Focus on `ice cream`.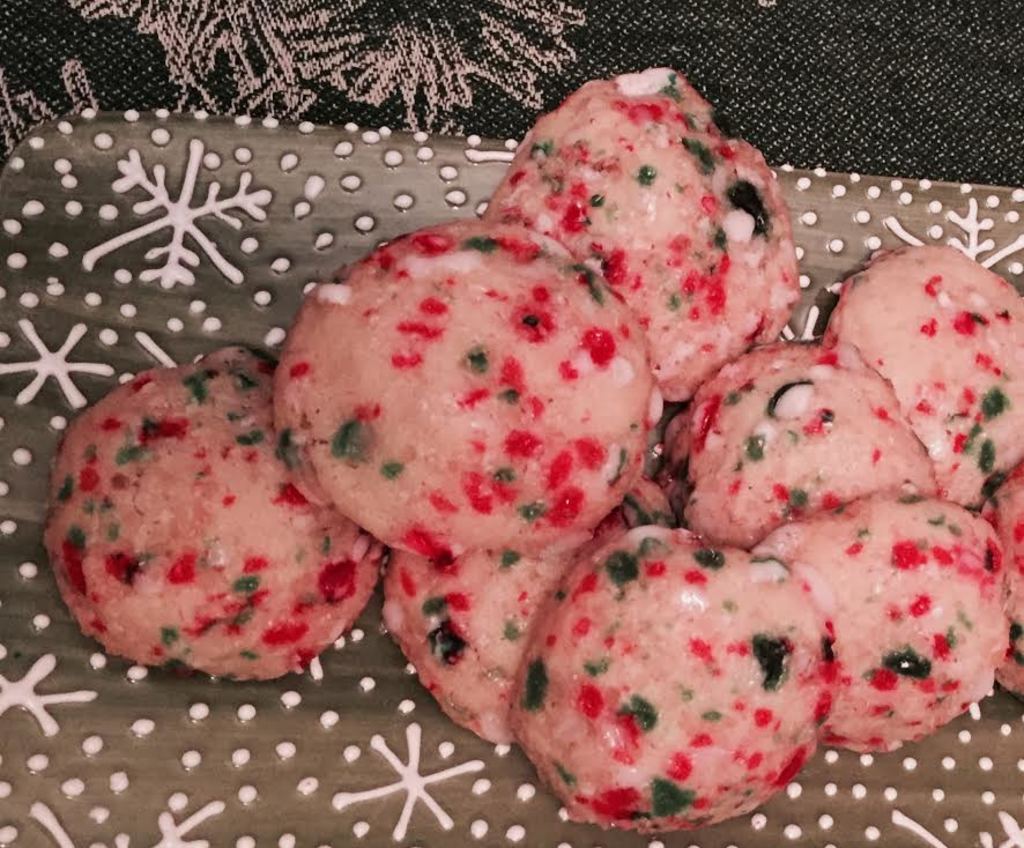
Focused at x1=823 y1=232 x2=1023 y2=509.
